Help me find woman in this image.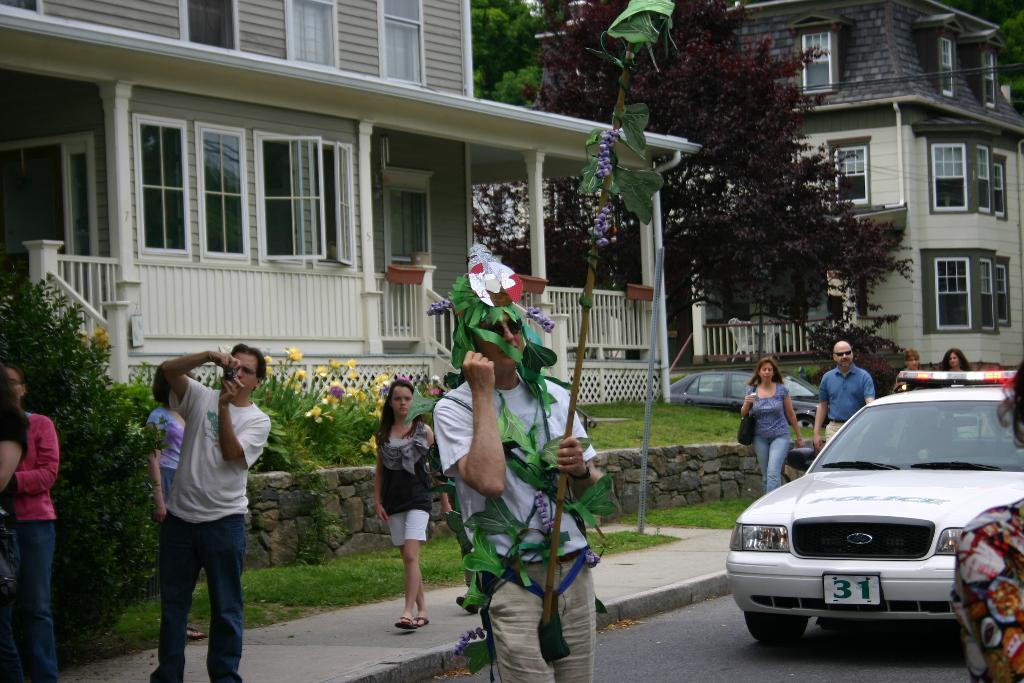
Found it: BBox(358, 371, 447, 648).
